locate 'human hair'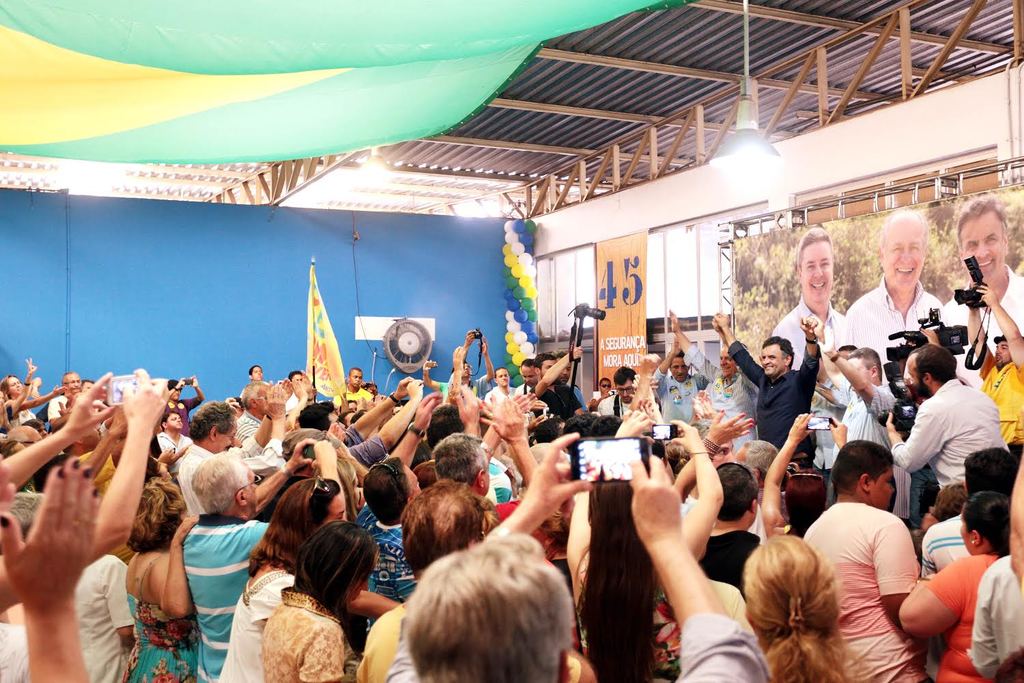
<box>294,393,334,431</box>
